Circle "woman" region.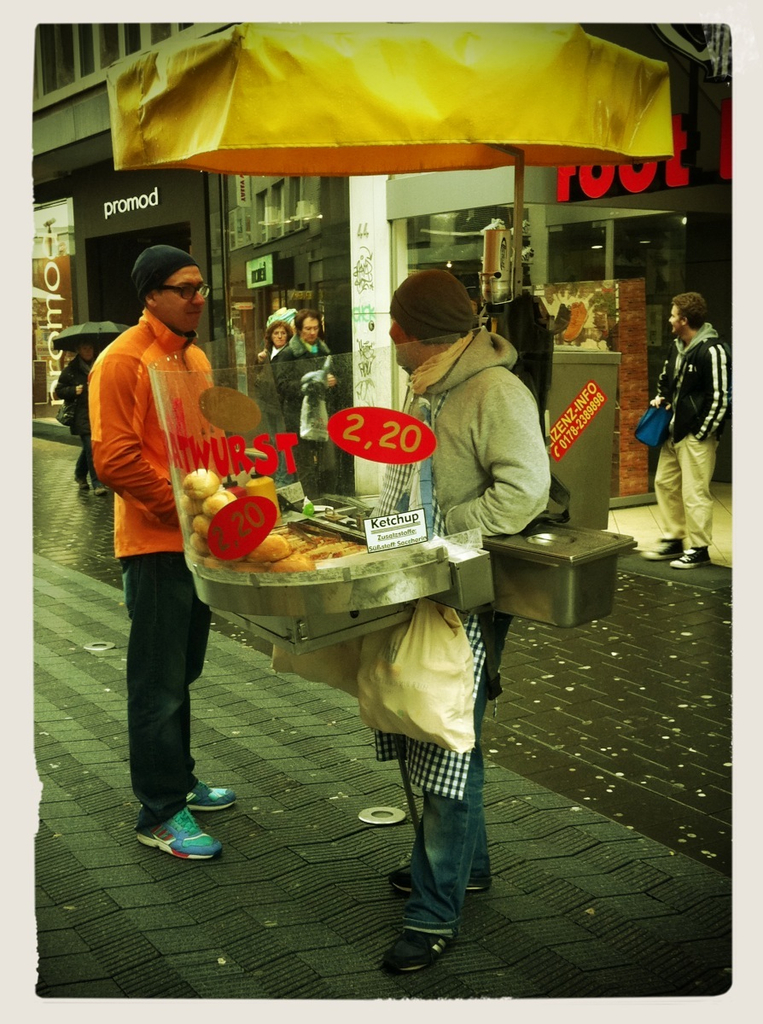
Region: select_region(255, 304, 298, 445).
